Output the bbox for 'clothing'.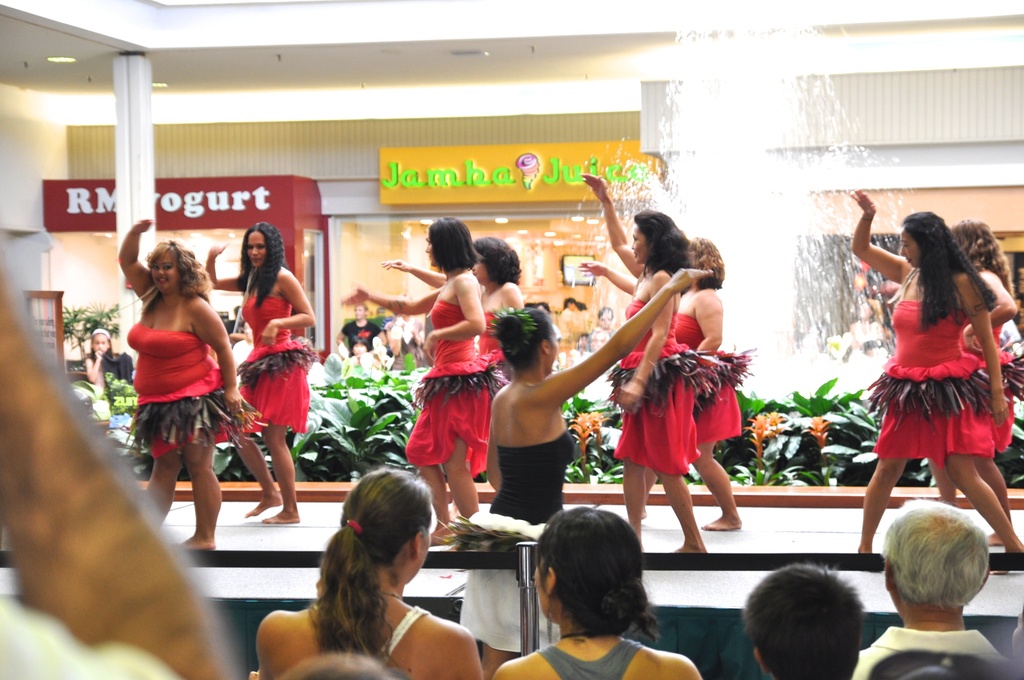
detection(468, 307, 507, 474).
